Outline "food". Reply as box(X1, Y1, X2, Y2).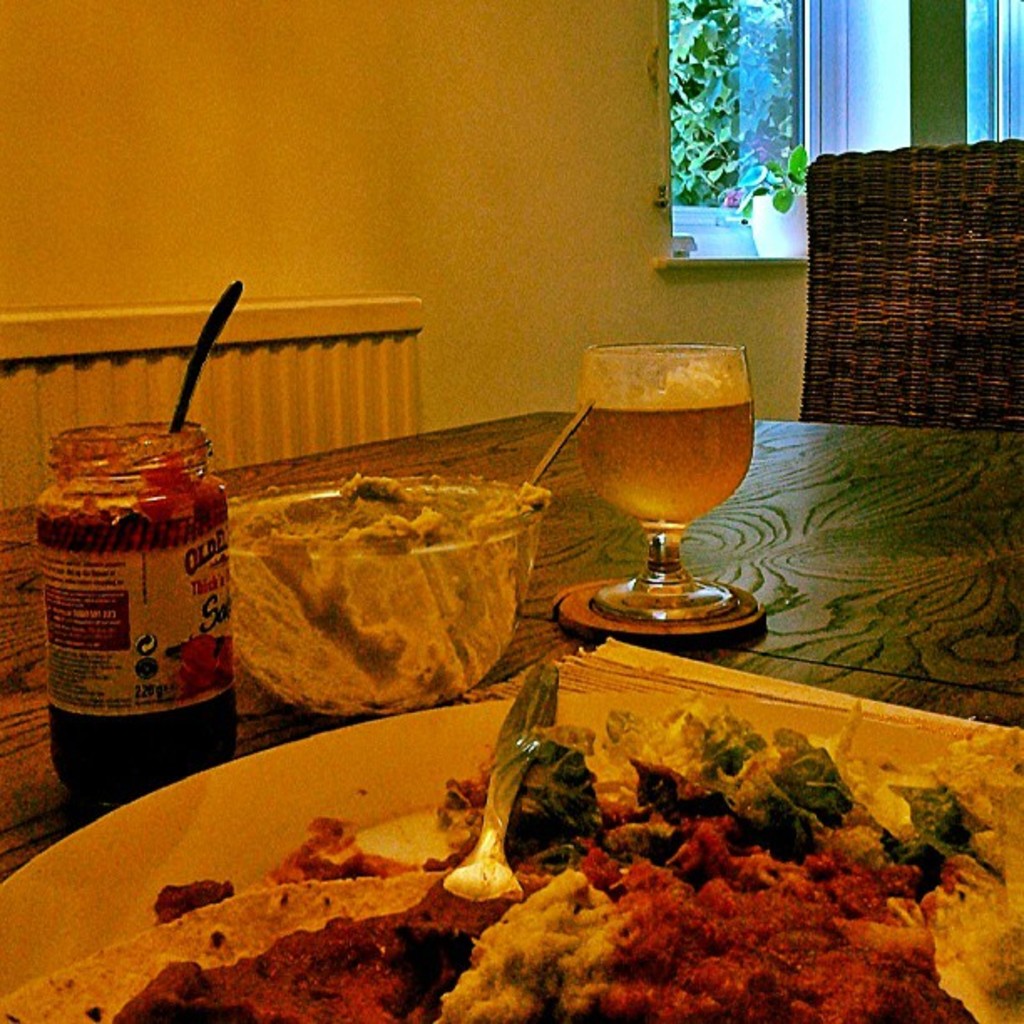
box(0, 663, 1022, 1022).
